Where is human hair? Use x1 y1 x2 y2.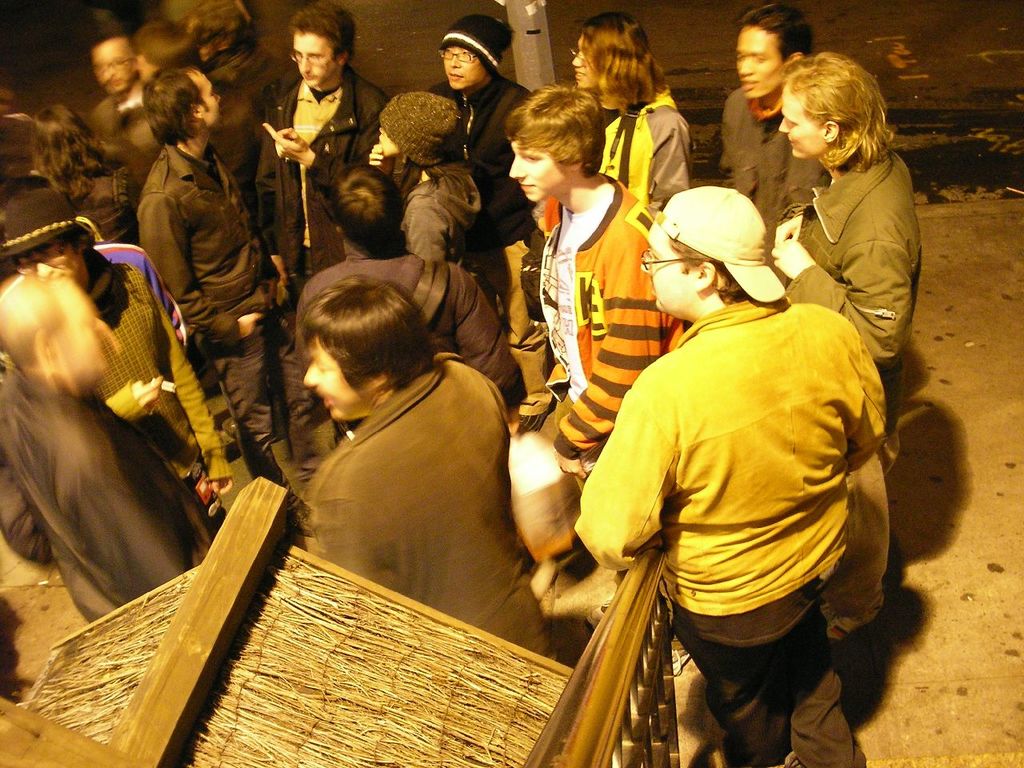
776 50 894 178.
